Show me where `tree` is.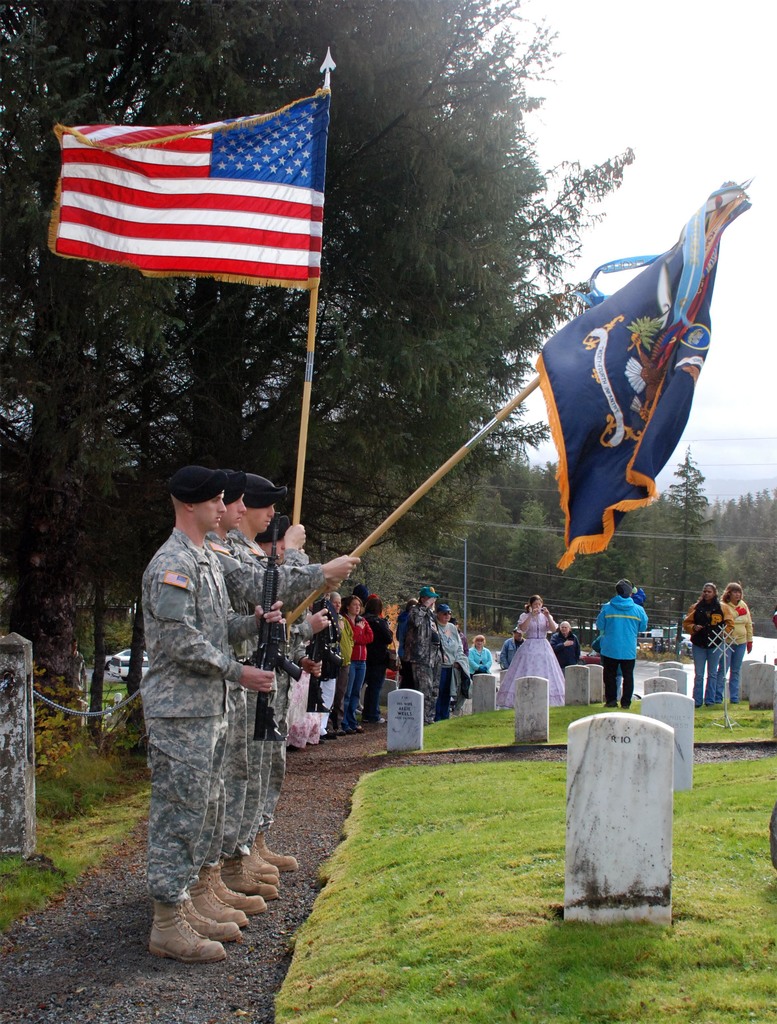
`tree` is at 19,0,606,713.
